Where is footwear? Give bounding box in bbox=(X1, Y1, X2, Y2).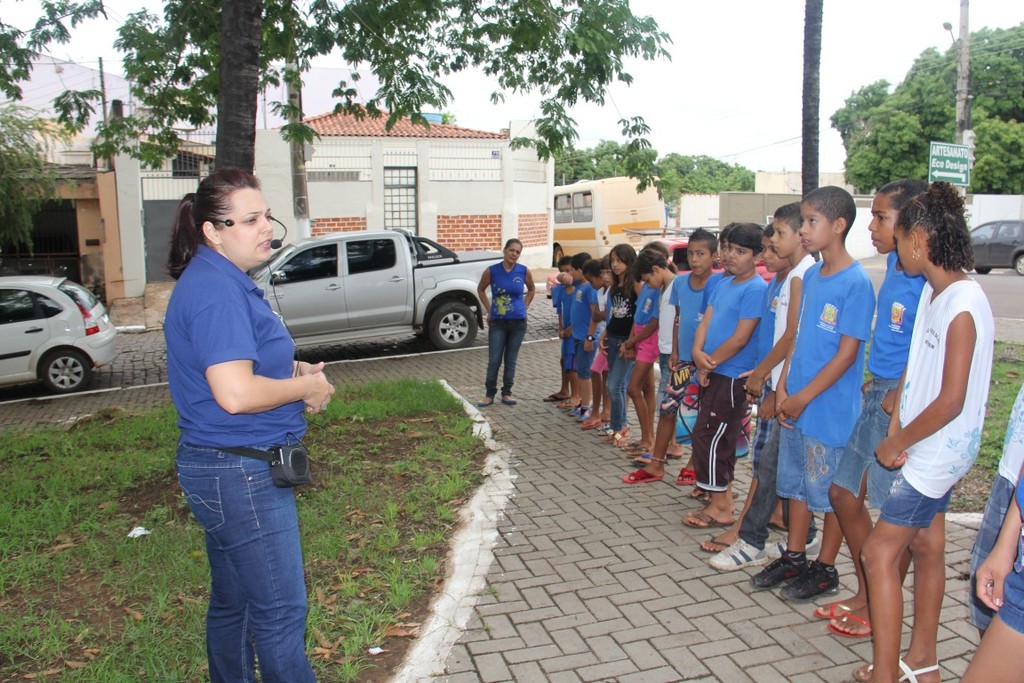
bbox=(500, 396, 514, 404).
